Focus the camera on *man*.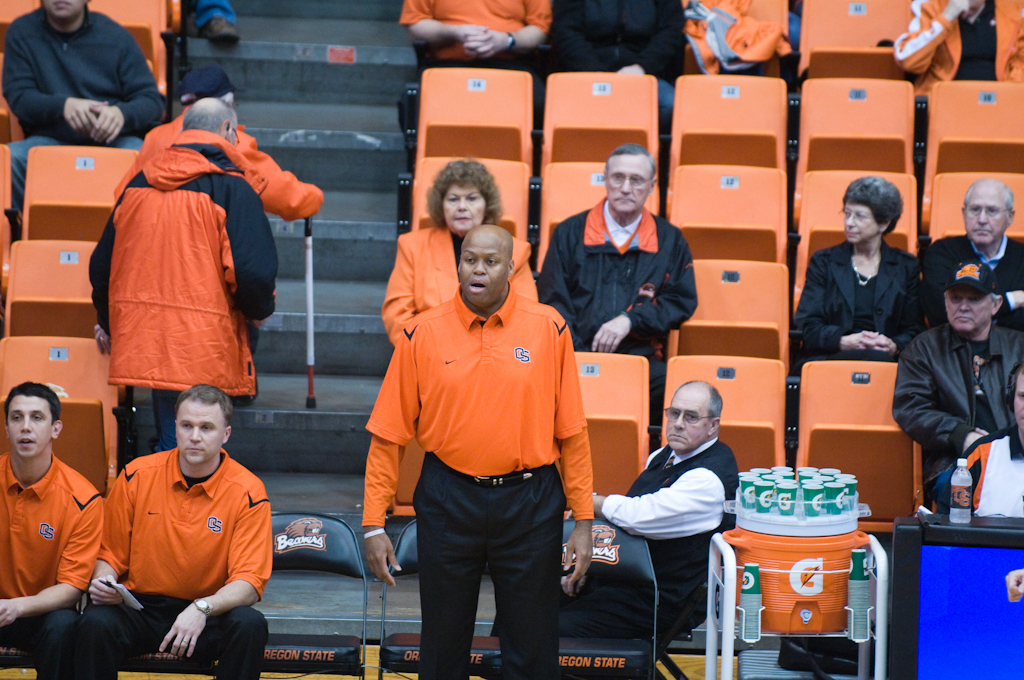
Focus region: select_region(81, 91, 278, 460).
